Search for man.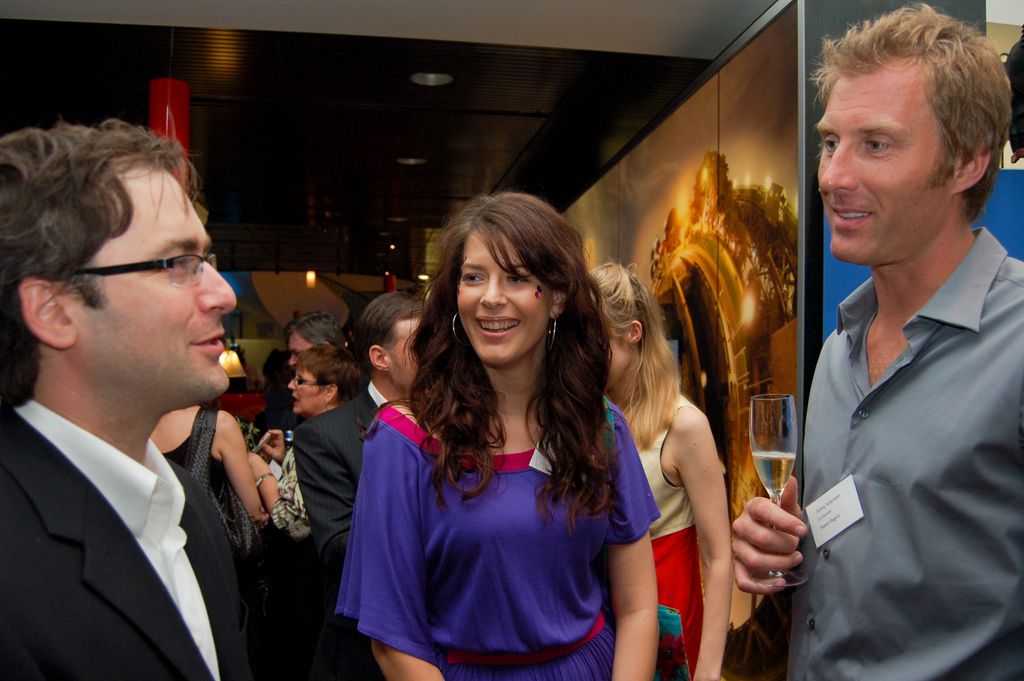
Found at 0 119 236 680.
